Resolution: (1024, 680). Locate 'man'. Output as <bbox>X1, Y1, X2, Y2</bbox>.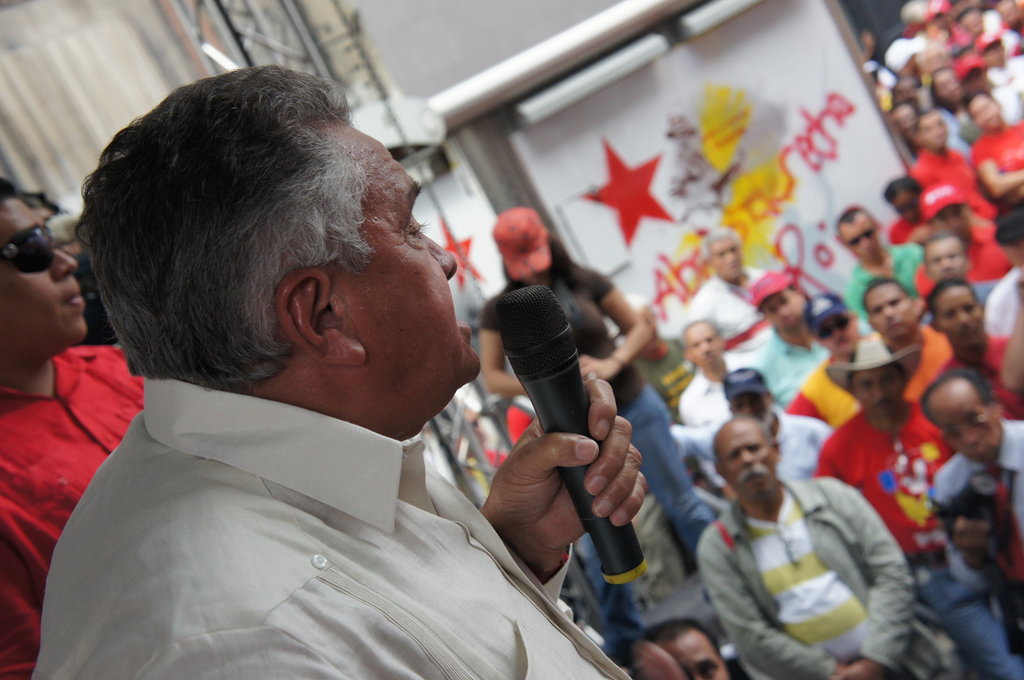
<bbox>810, 337, 1023, 679</bbox>.
